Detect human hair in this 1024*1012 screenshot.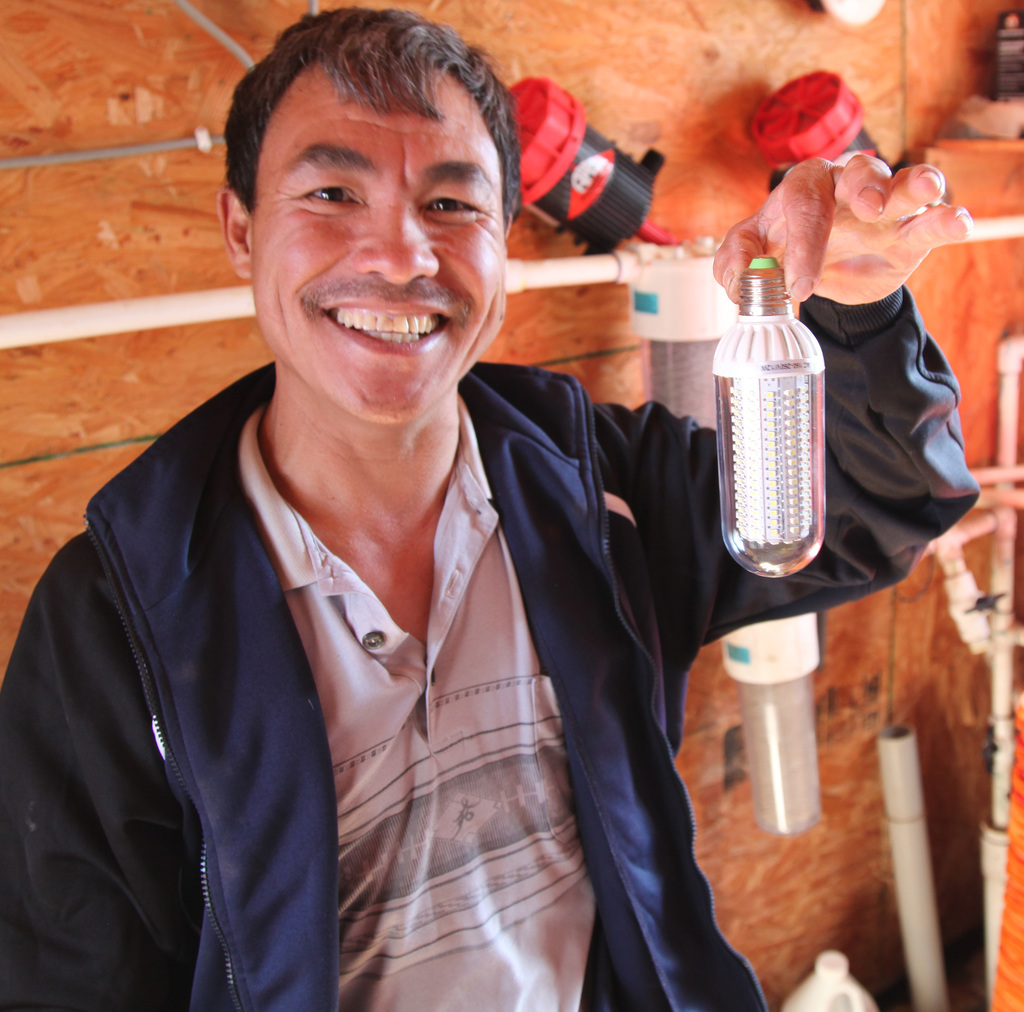
Detection: (223,3,532,265).
